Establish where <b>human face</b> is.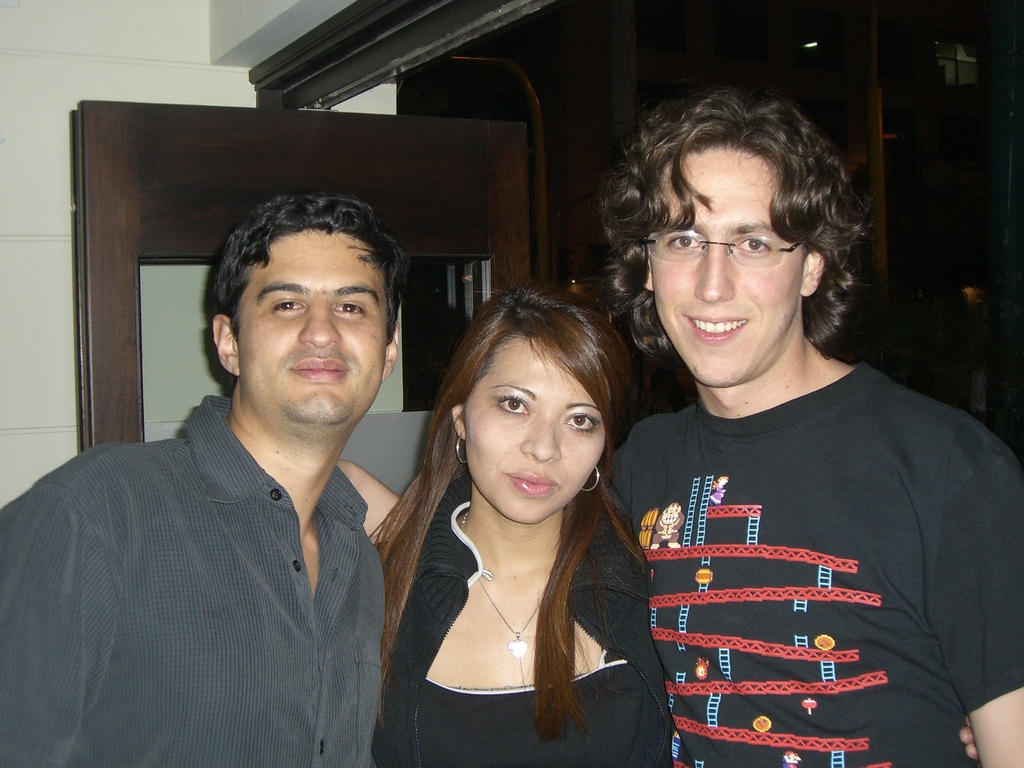
Established at (225,243,392,460).
